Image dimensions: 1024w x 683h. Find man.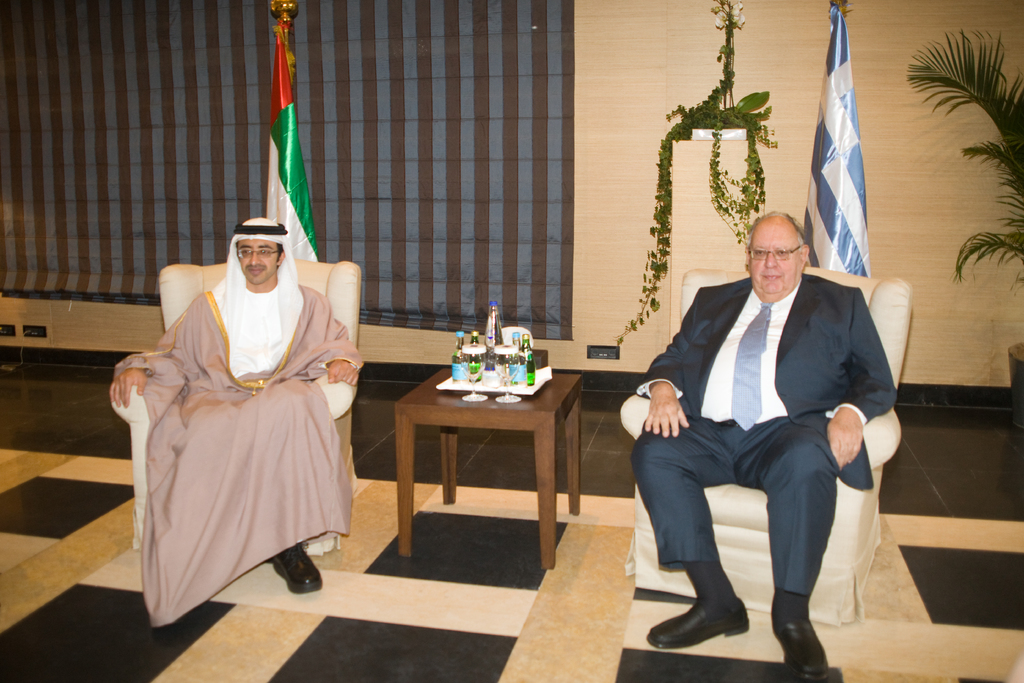
[107,216,365,627].
